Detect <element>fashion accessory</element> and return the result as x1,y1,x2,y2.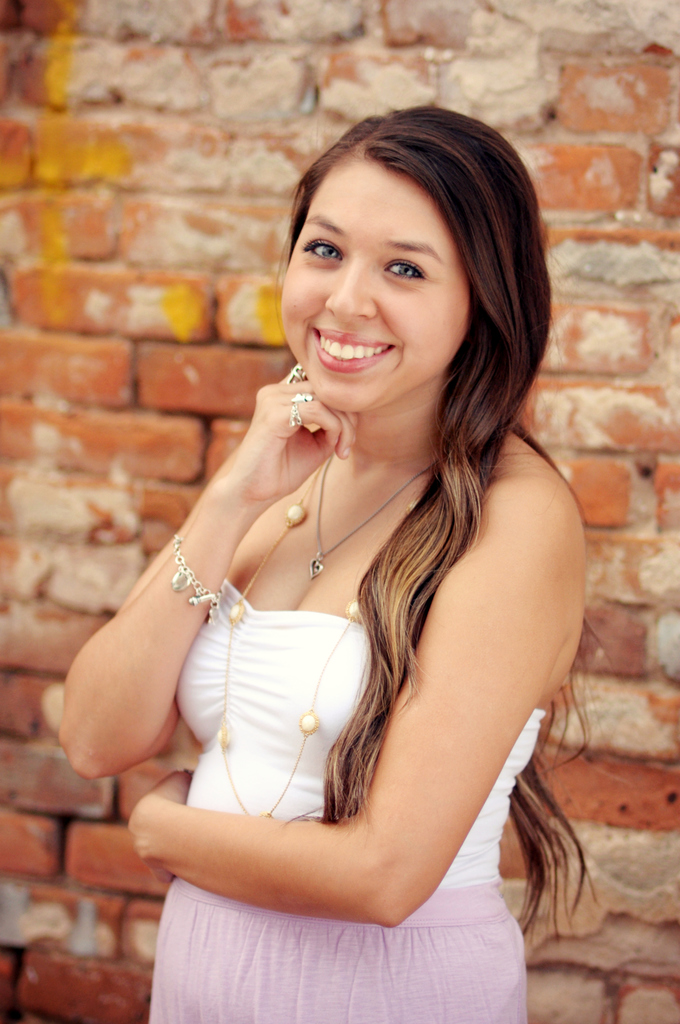
175,535,225,630.
